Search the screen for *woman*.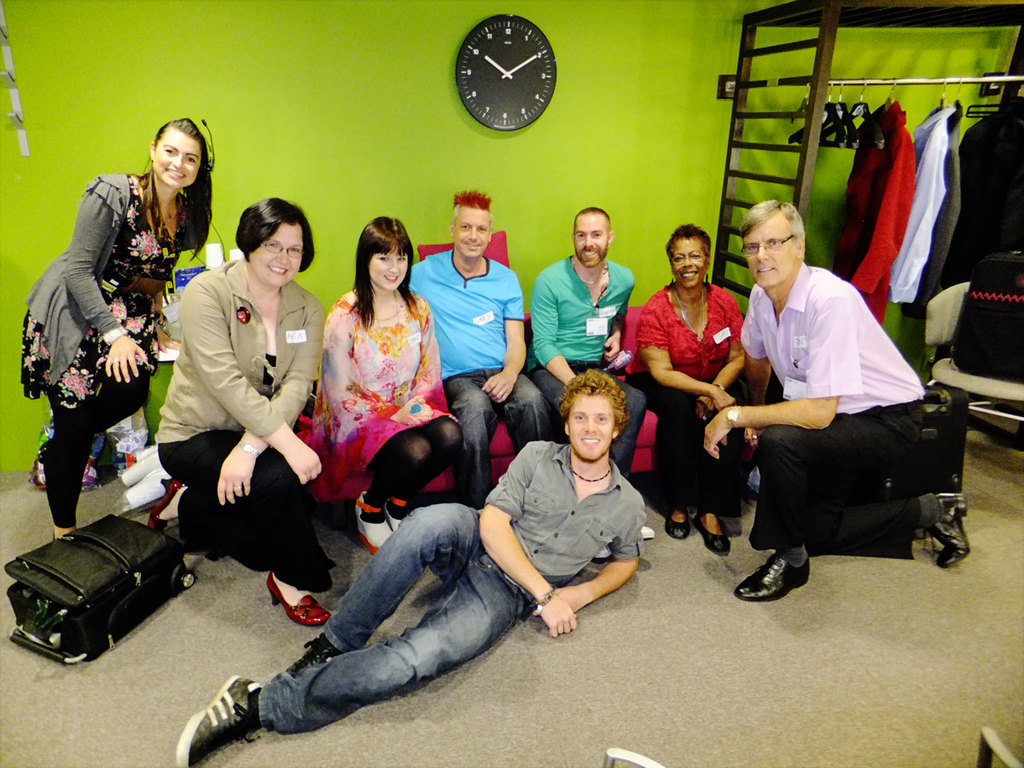
Found at Rect(153, 188, 334, 625).
